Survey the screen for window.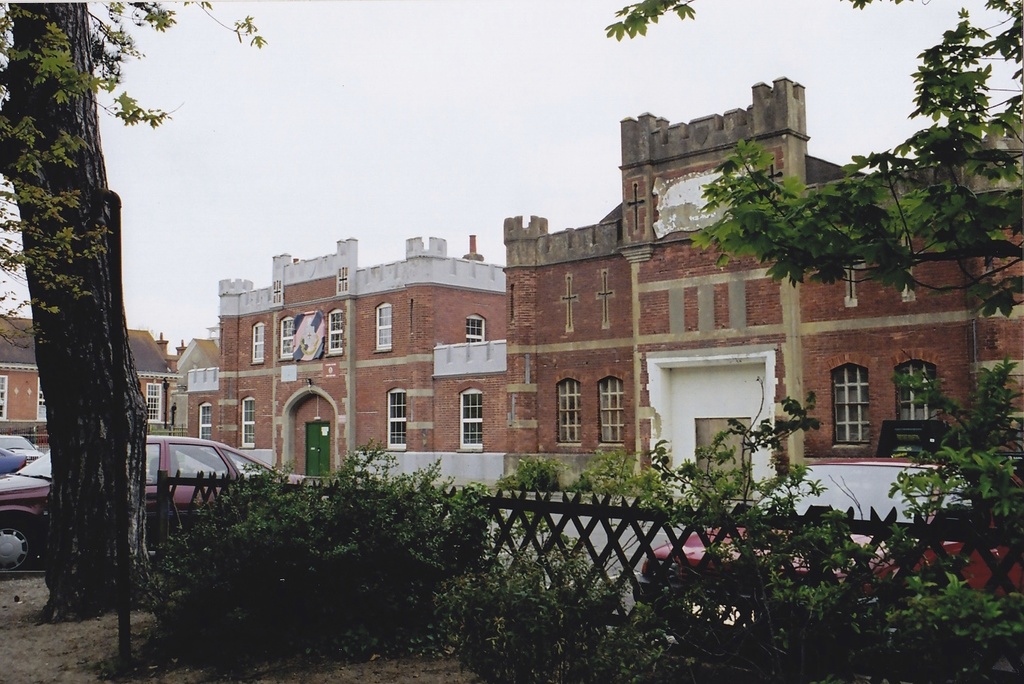
Survey found: Rect(276, 317, 295, 362).
